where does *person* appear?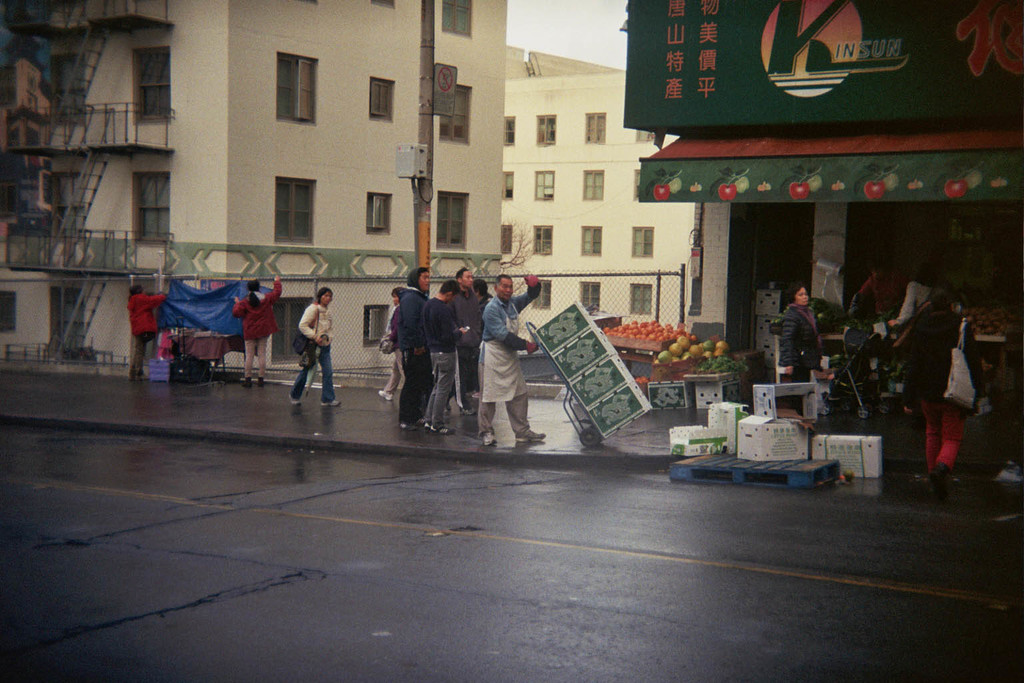
Appears at box=[126, 283, 160, 378].
